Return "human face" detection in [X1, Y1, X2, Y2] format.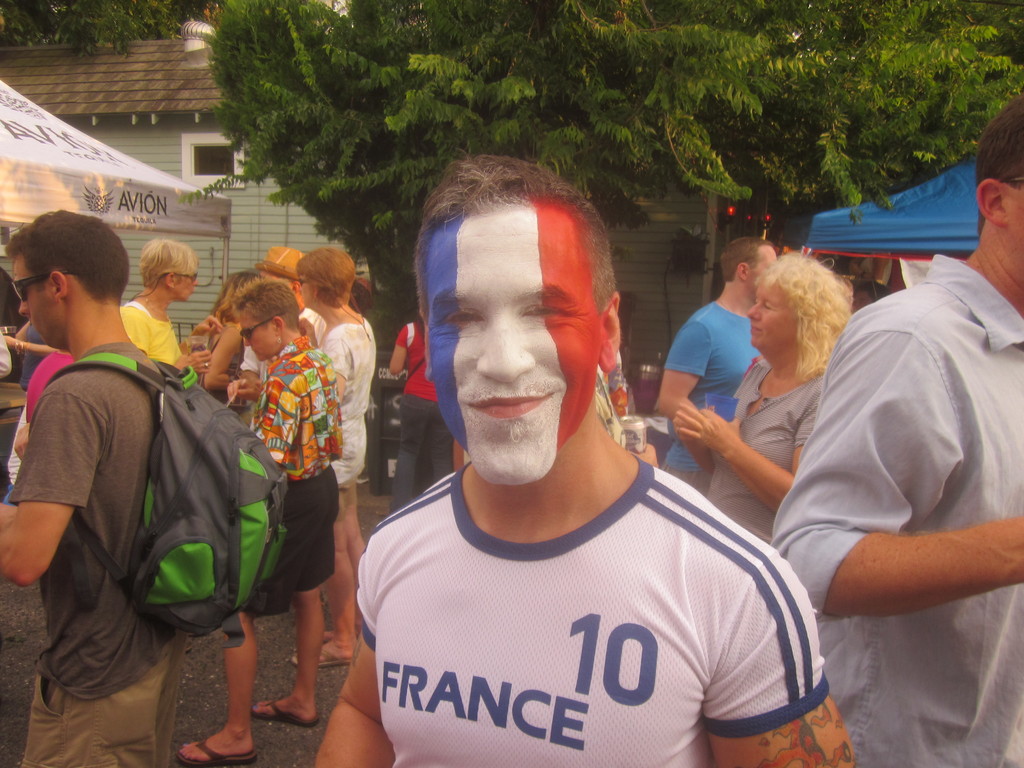
[753, 245, 772, 285].
